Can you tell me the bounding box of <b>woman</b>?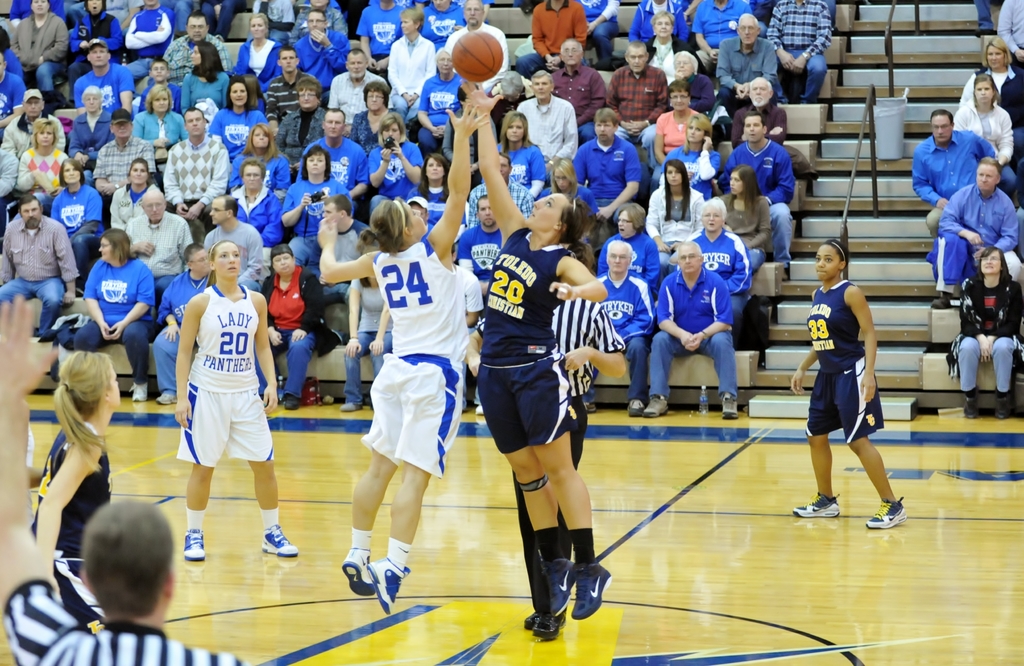
540, 156, 602, 224.
